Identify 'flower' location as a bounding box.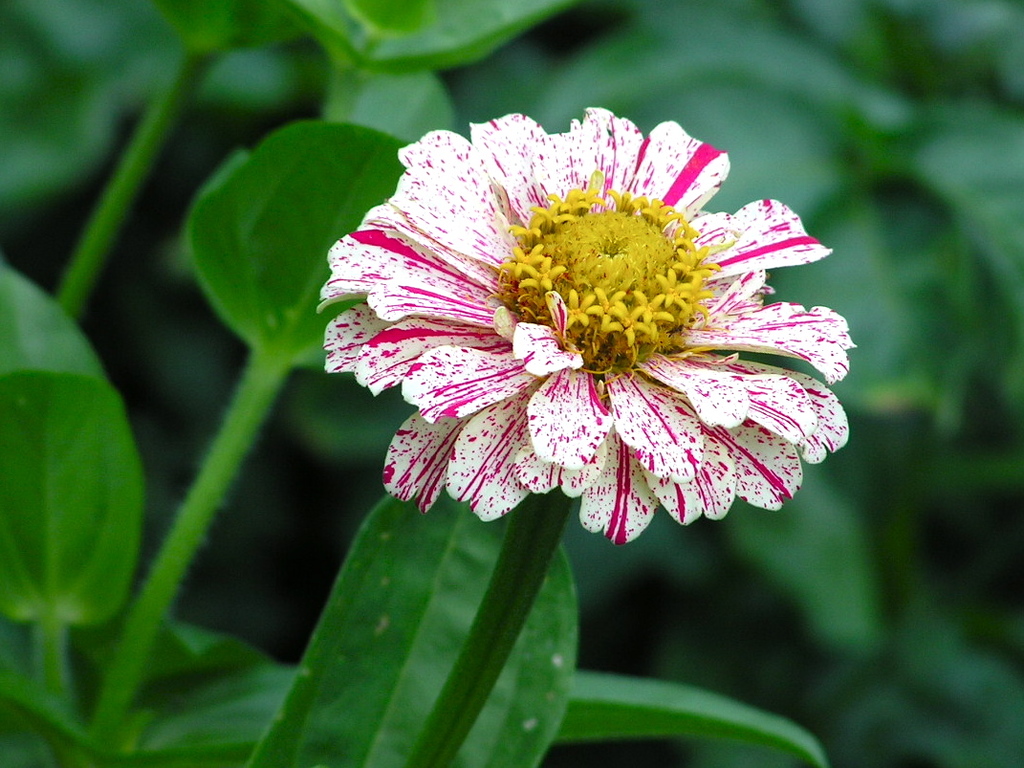
(left=316, top=100, right=861, bottom=576).
